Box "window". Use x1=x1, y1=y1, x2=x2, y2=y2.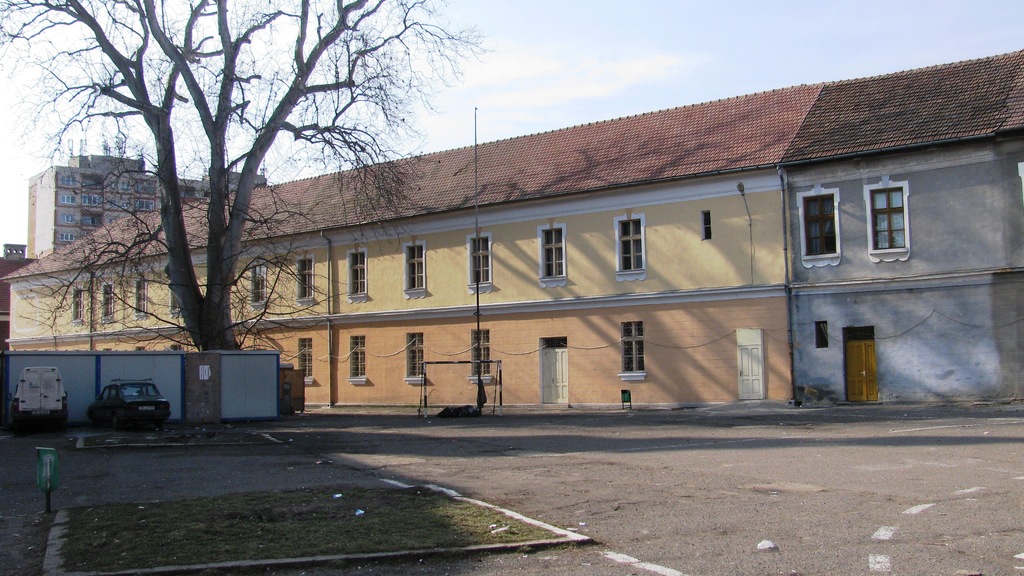
x1=701, y1=209, x2=712, y2=241.
